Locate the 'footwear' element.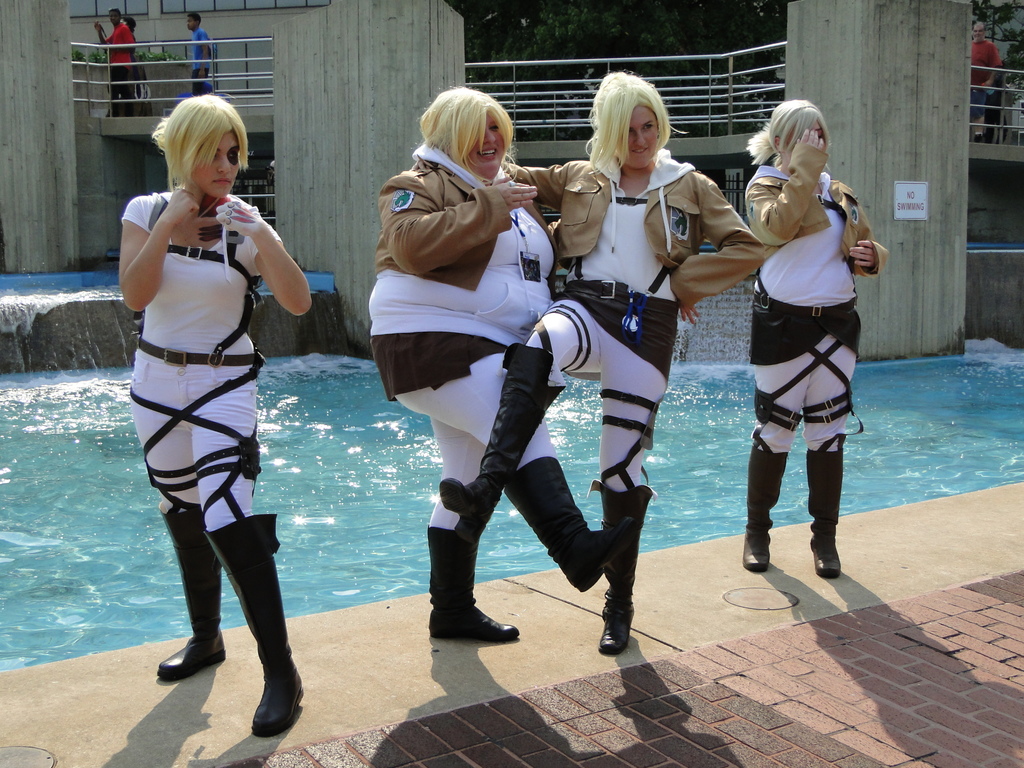
Element bbox: [x1=437, y1=339, x2=572, y2=547].
